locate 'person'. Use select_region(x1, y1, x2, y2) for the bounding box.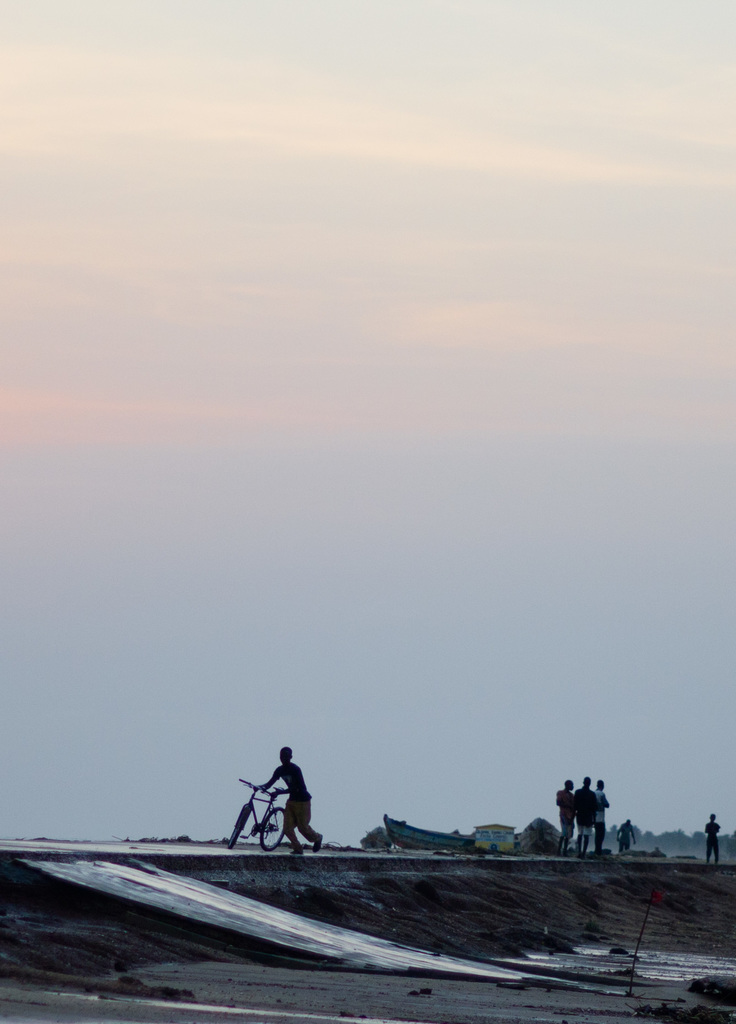
select_region(701, 817, 723, 865).
